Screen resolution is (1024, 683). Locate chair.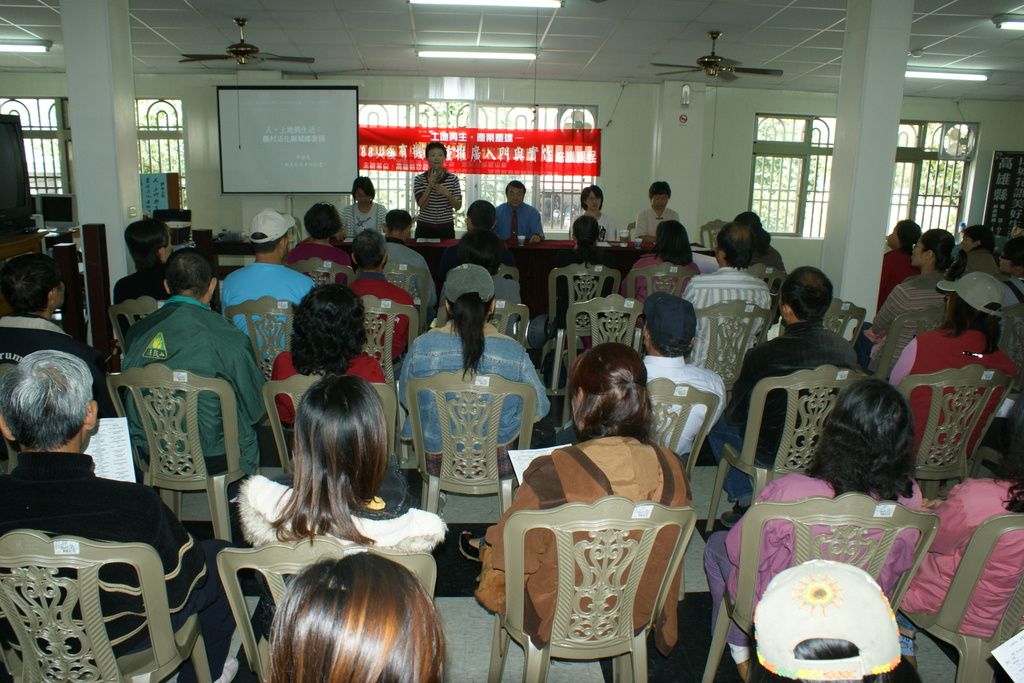
region(111, 366, 262, 545).
